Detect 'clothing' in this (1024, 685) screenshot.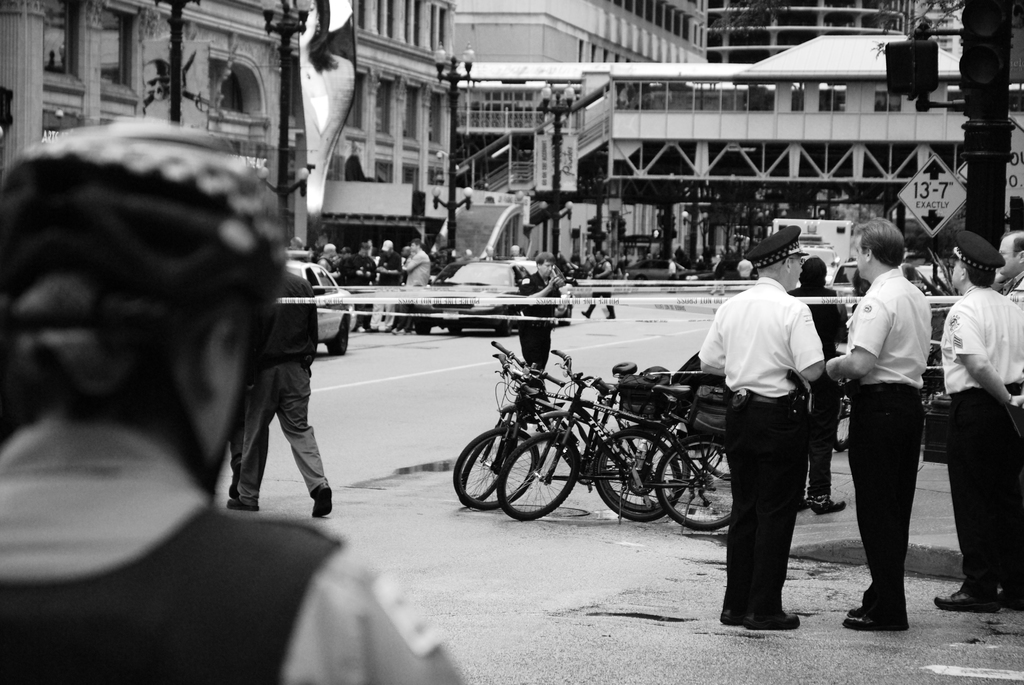
Detection: BBox(698, 277, 822, 612).
